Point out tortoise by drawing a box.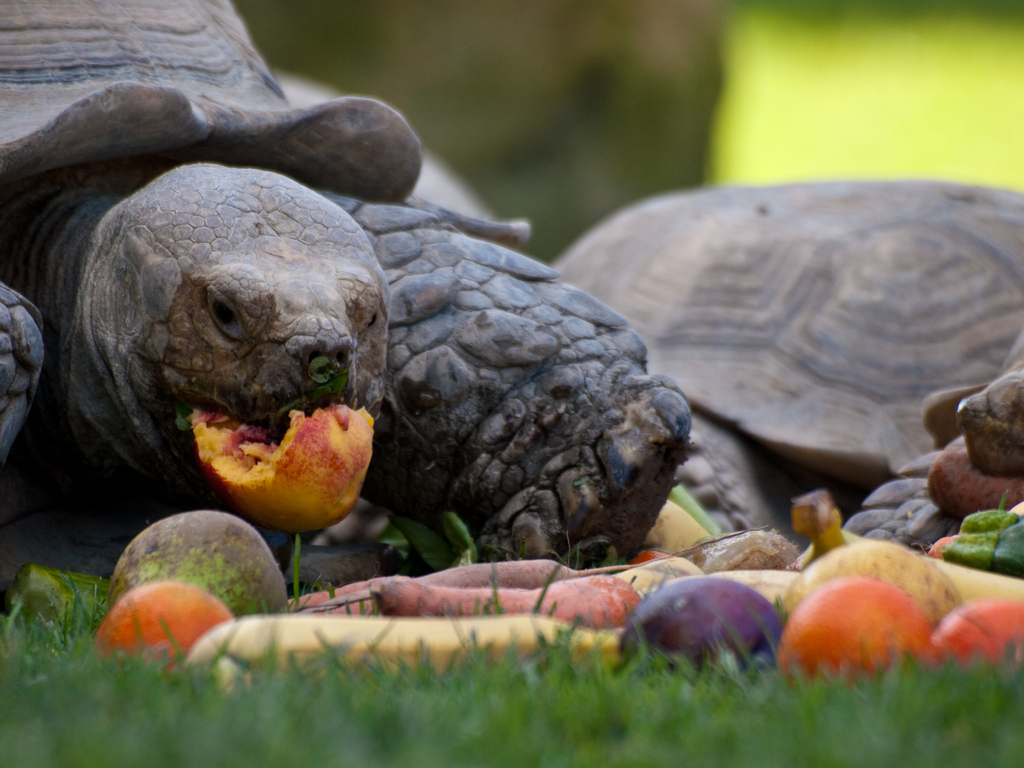
(left=0, top=0, right=692, bottom=570).
